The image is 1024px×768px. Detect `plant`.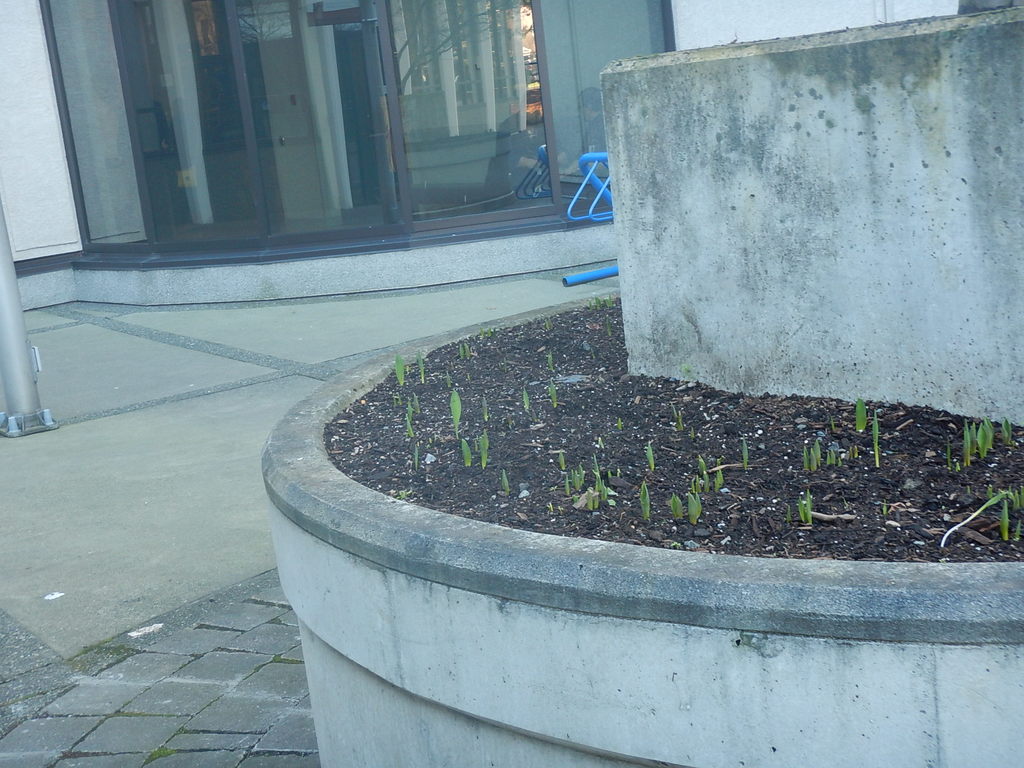
Detection: [x1=1017, y1=486, x2=1021, y2=508].
